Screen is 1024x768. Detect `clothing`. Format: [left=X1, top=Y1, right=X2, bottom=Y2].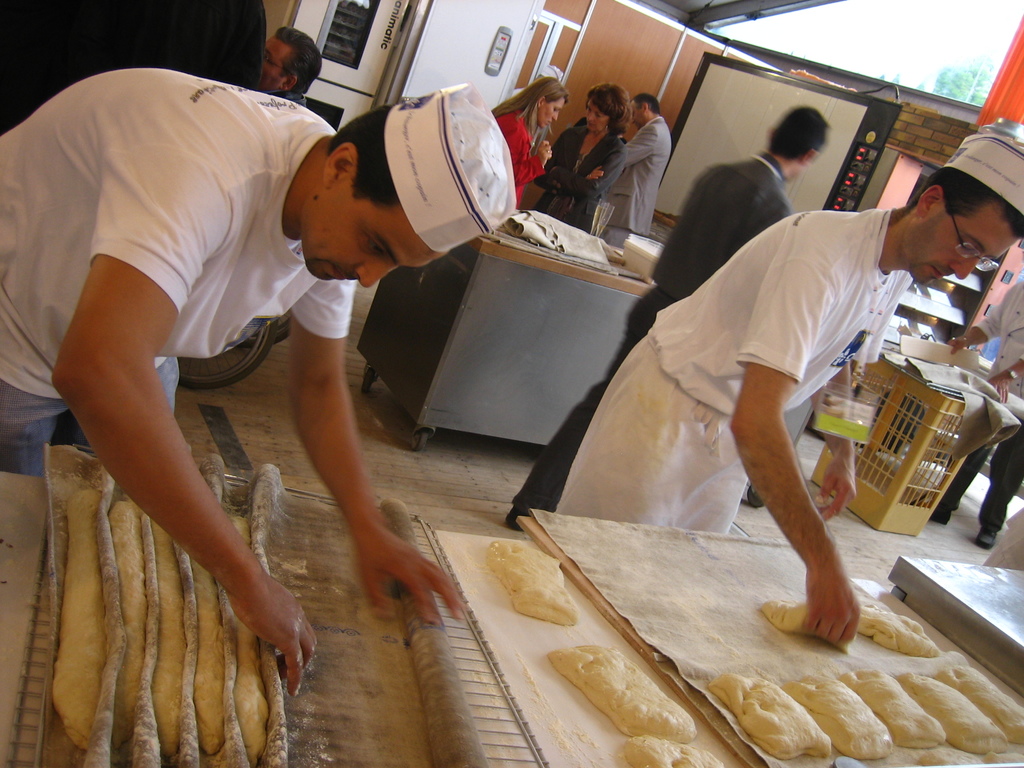
[left=554, top=208, right=913, bottom=536].
